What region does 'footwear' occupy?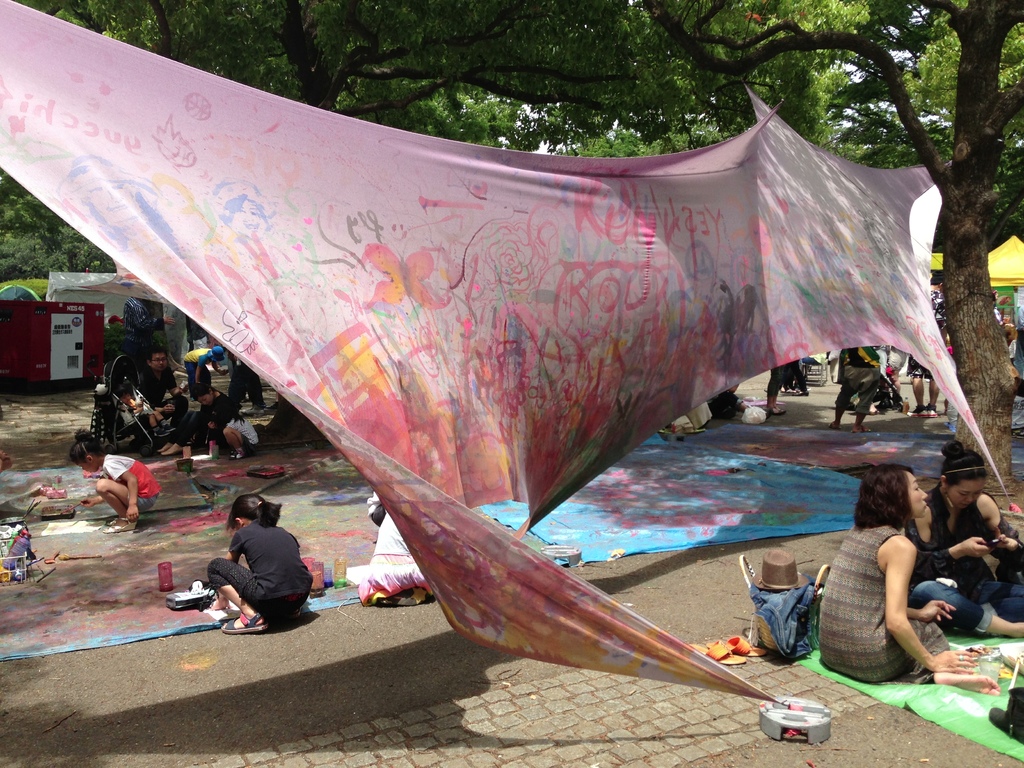
(828, 412, 835, 433).
